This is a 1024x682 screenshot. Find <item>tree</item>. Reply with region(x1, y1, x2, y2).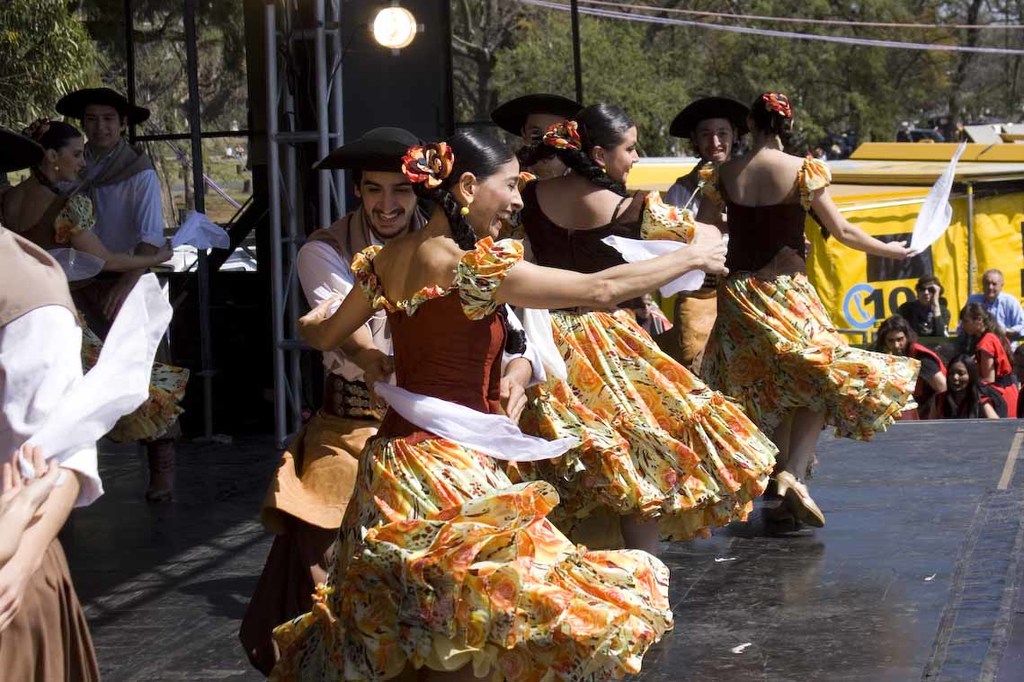
region(0, 0, 86, 149).
